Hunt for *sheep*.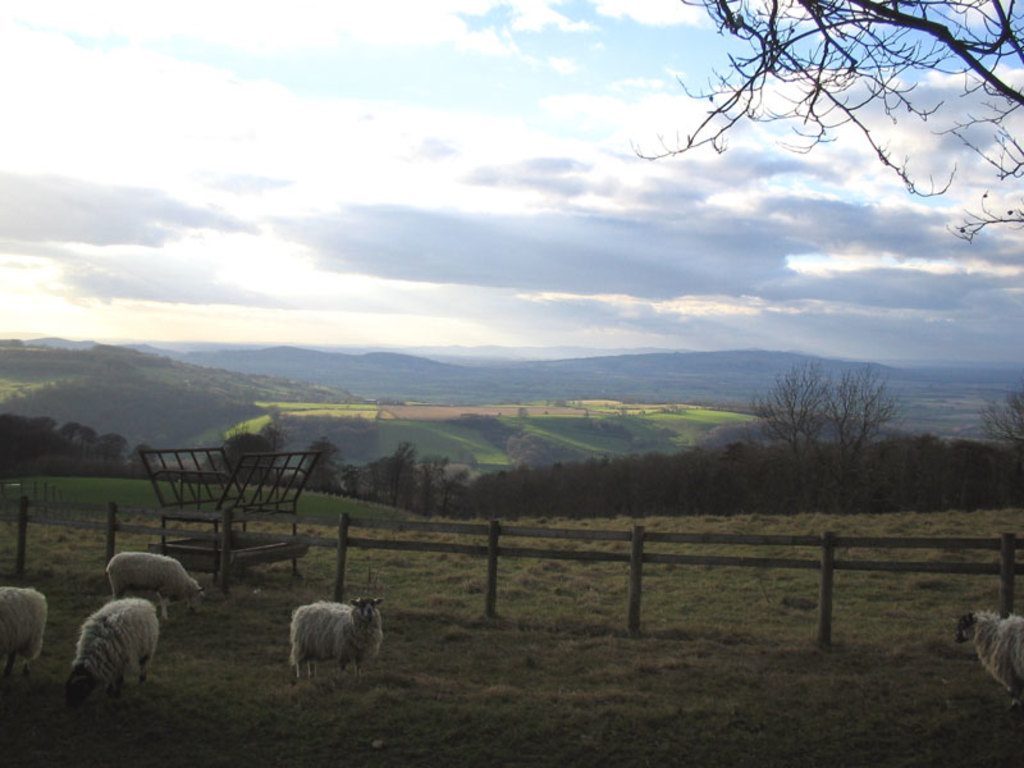
Hunted down at region(105, 554, 209, 616).
